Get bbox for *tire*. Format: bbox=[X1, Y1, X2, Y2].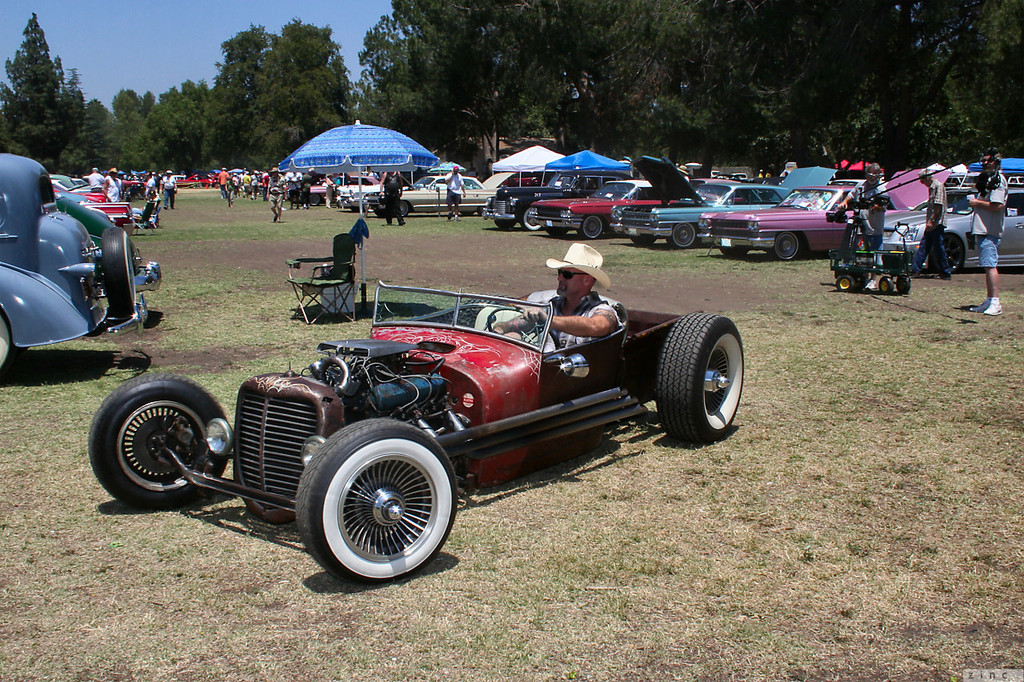
bbox=[364, 203, 374, 213].
